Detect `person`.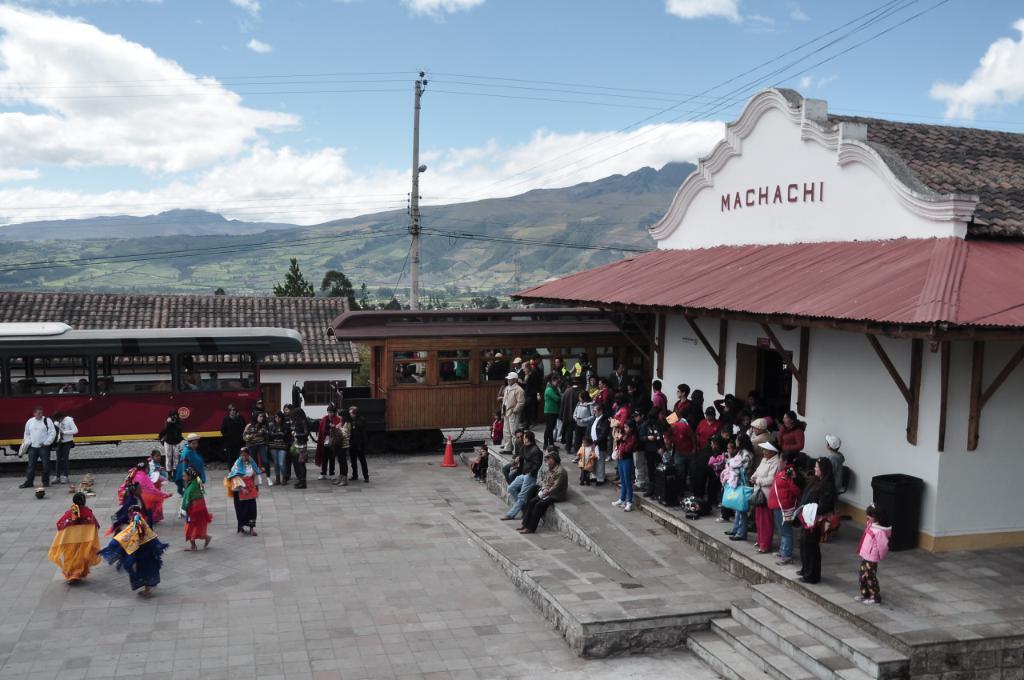
Detected at x1=169, y1=433, x2=206, y2=523.
